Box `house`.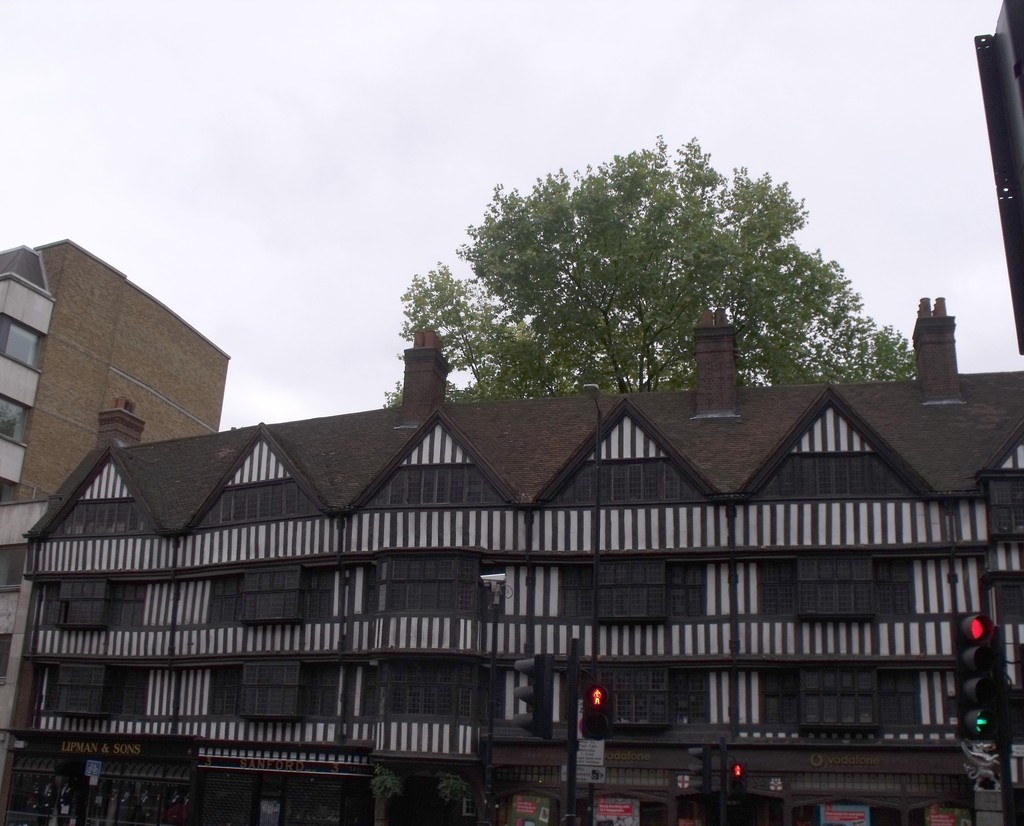
crop(0, 281, 1023, 825).
